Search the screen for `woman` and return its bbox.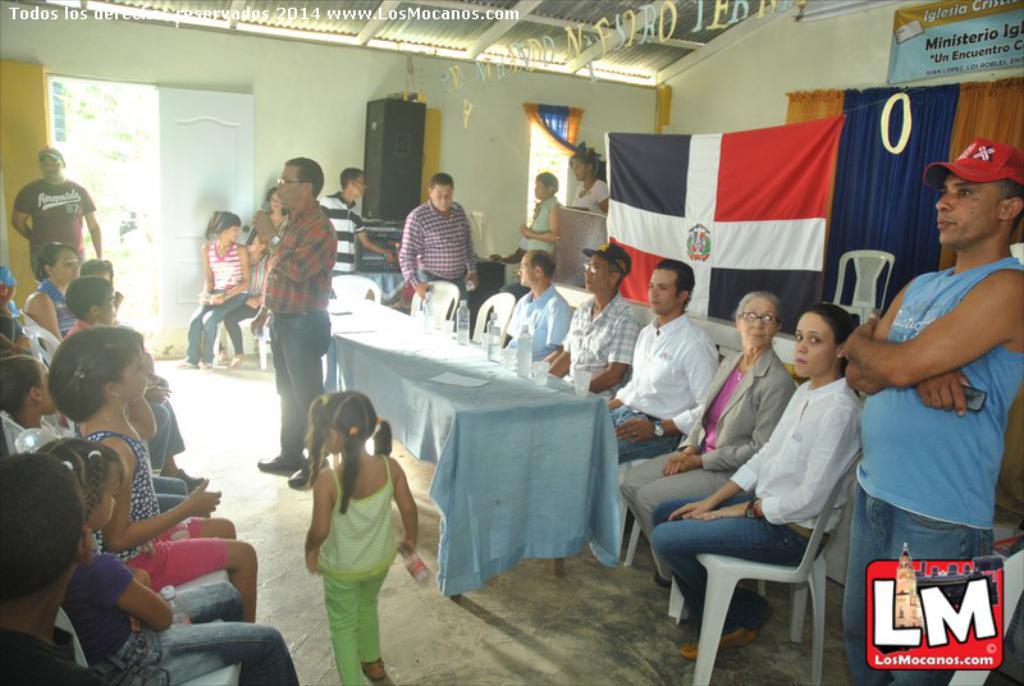
Found: BBox(570, 156, 611, 212).
